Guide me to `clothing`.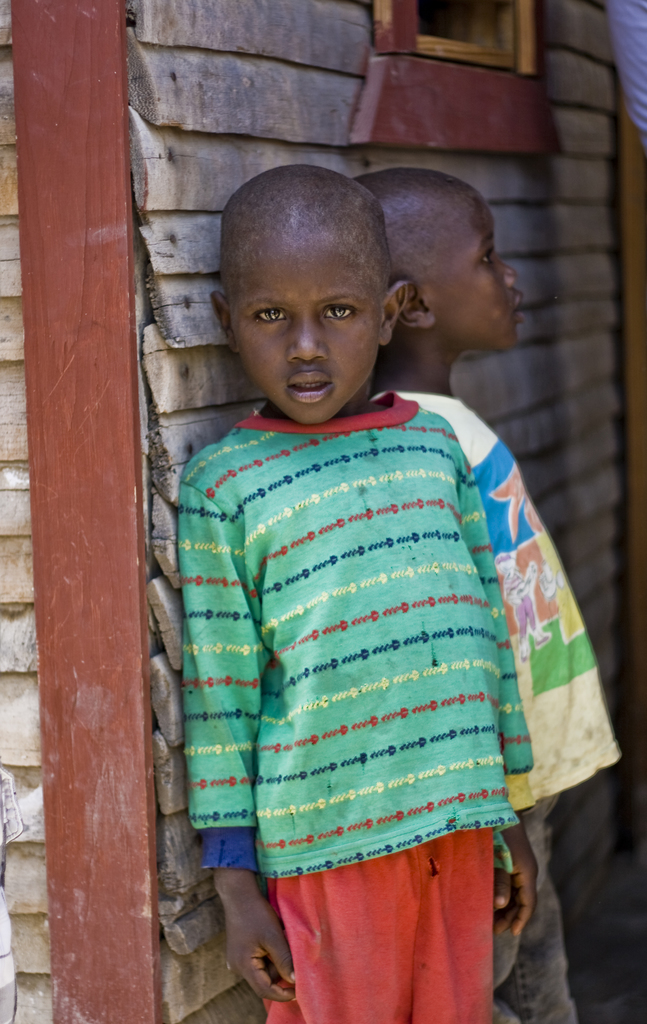
Guidance: (164,410,541,1023).
